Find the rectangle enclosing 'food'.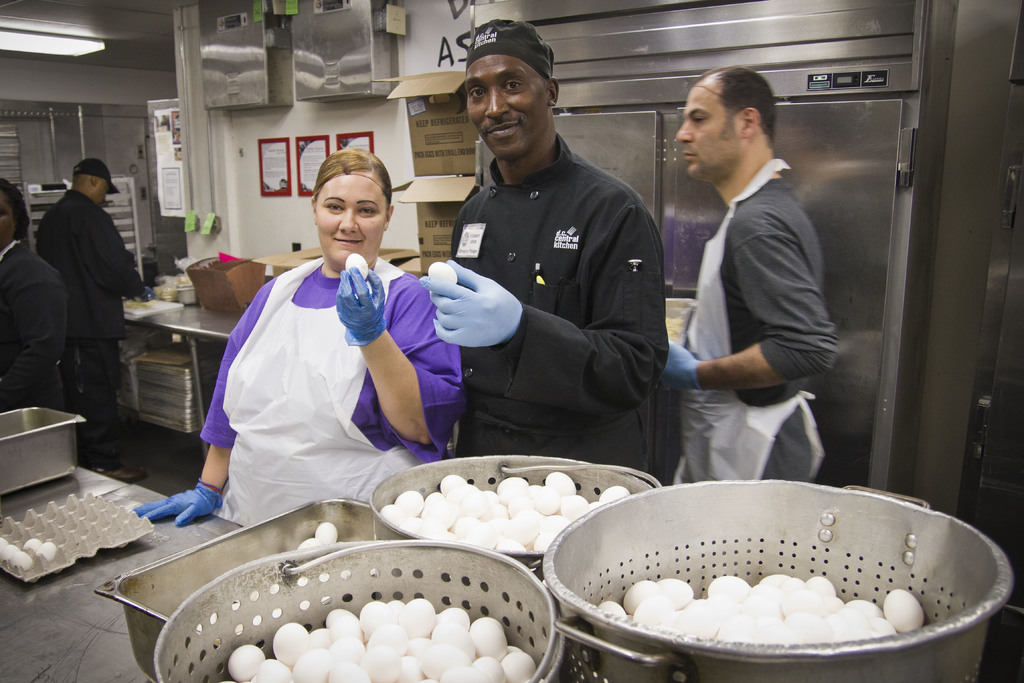
(x1=314, y1=520, x2=339, y2=543).
